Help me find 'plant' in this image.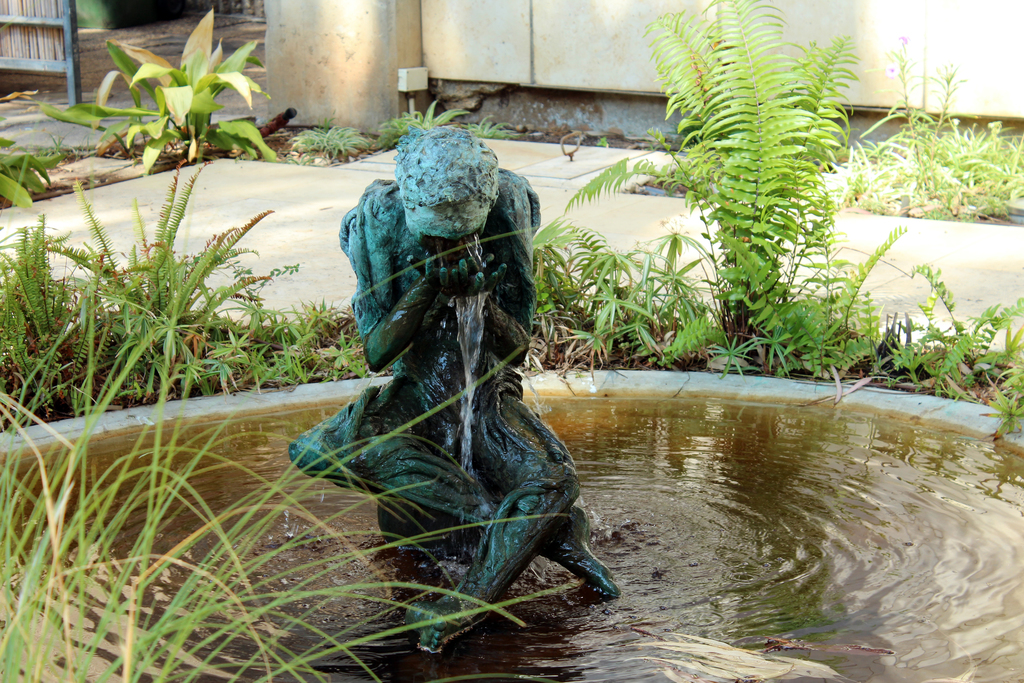
Found it: (left=297, top=113, right=376, bottom=172).
